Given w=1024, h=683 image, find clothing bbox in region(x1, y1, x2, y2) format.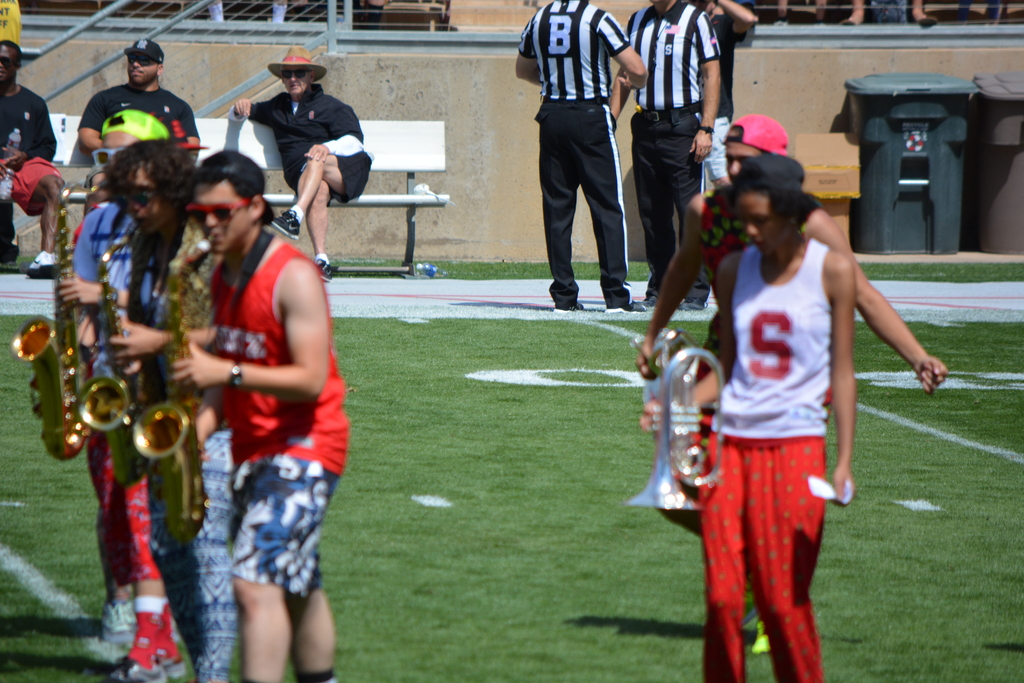
region(79, 213, 229, 682).
